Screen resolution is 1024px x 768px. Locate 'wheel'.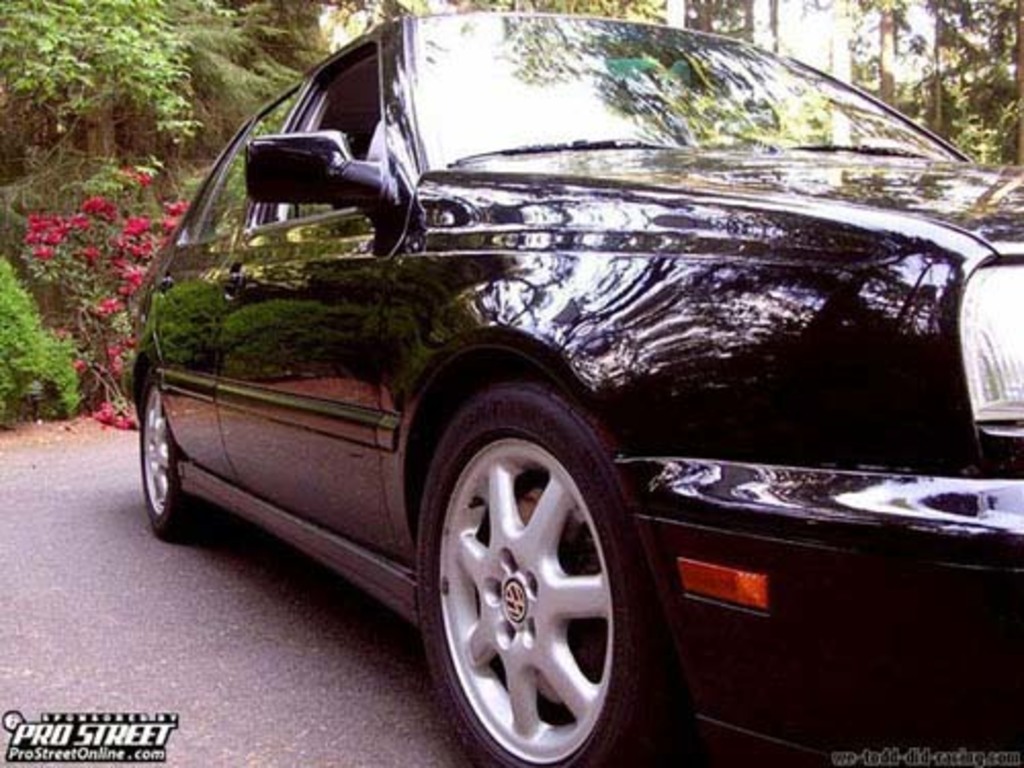
l=135, t=356, r=209, b=547.
